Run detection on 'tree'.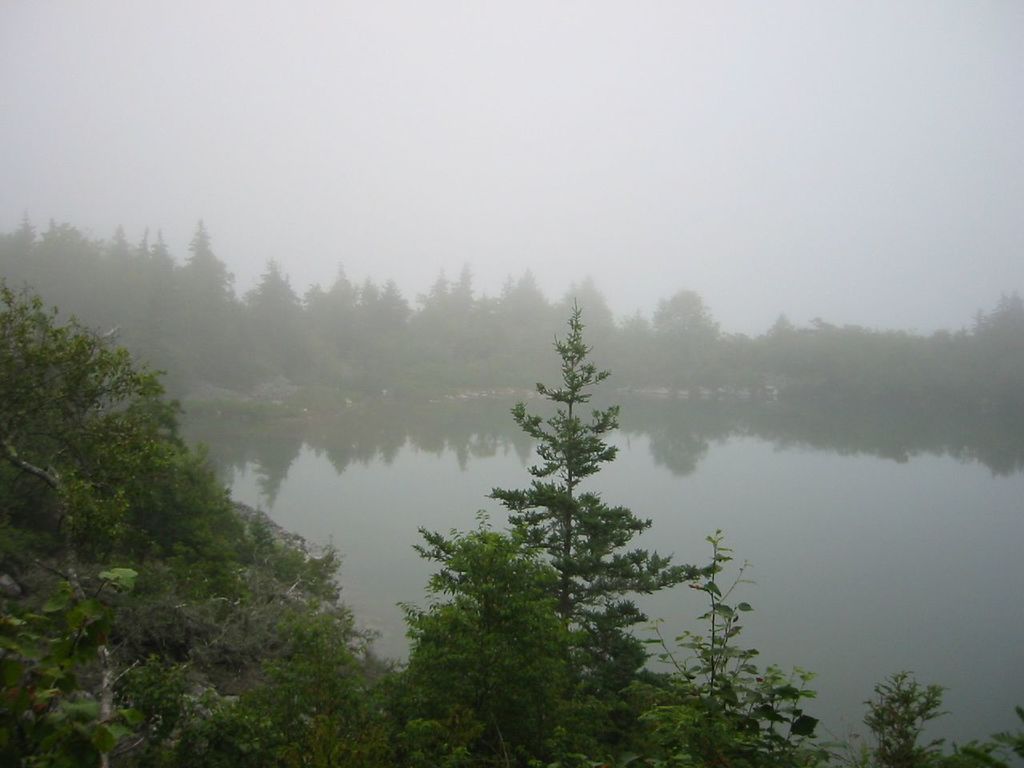
Result: 152:220:182:368.
